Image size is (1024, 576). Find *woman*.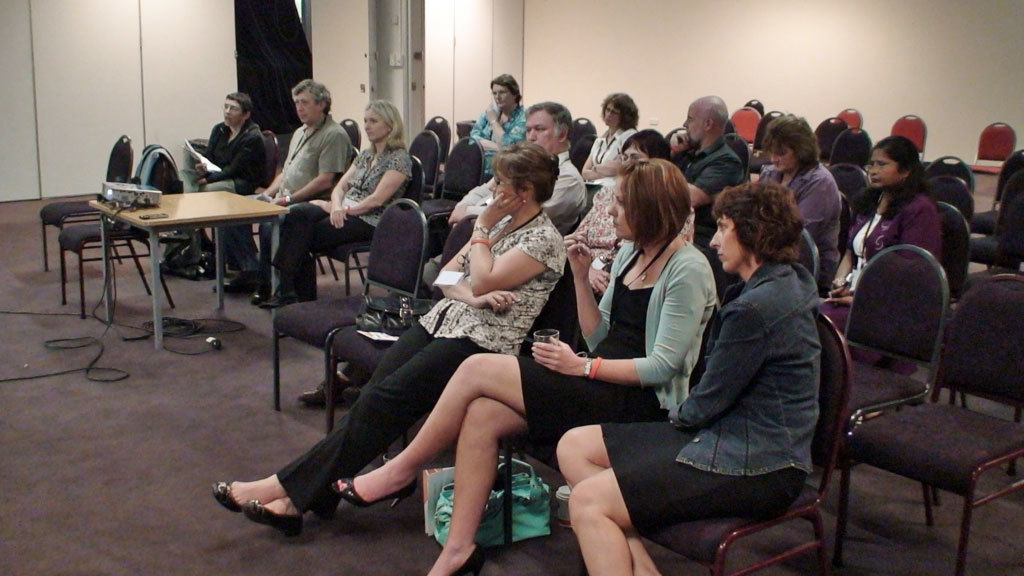
<box>257,101,418,314</box>.
